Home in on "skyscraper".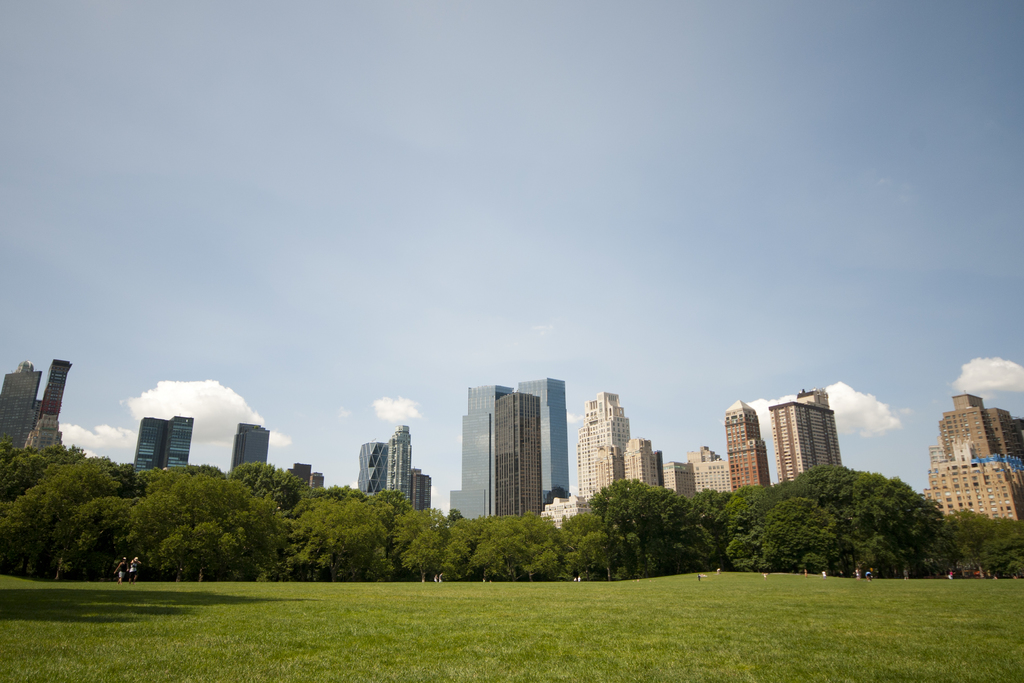
Homed in at (412,465,436,516).
